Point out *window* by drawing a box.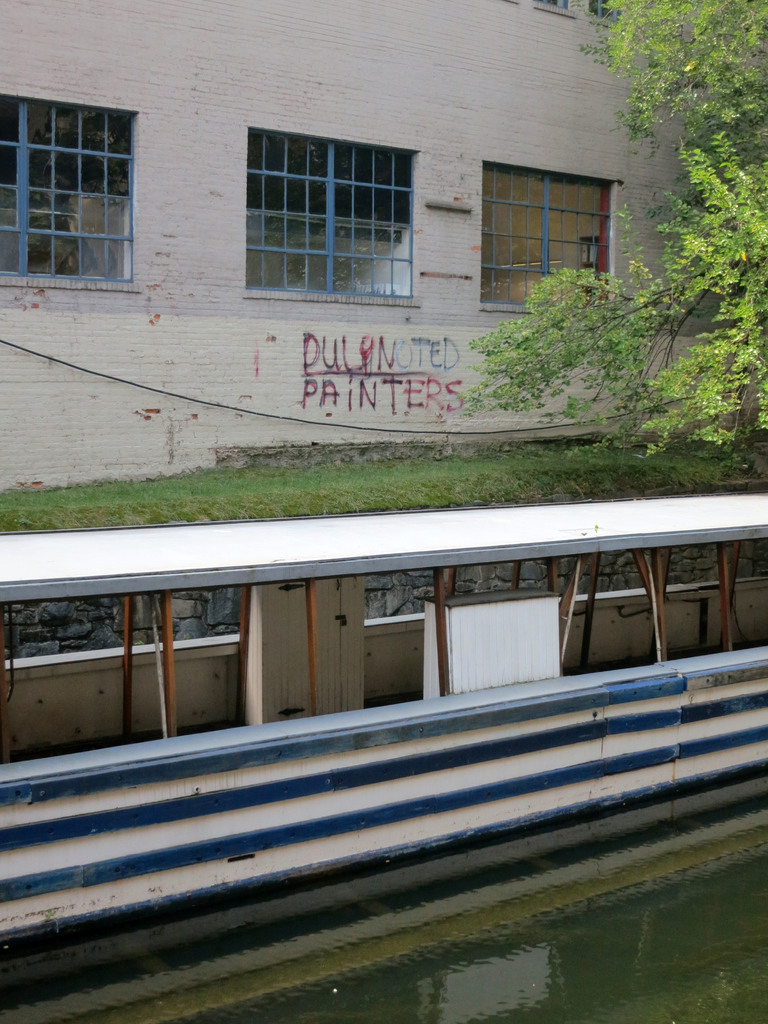
<bbox>241, 111, 432, 287</bbox>.
